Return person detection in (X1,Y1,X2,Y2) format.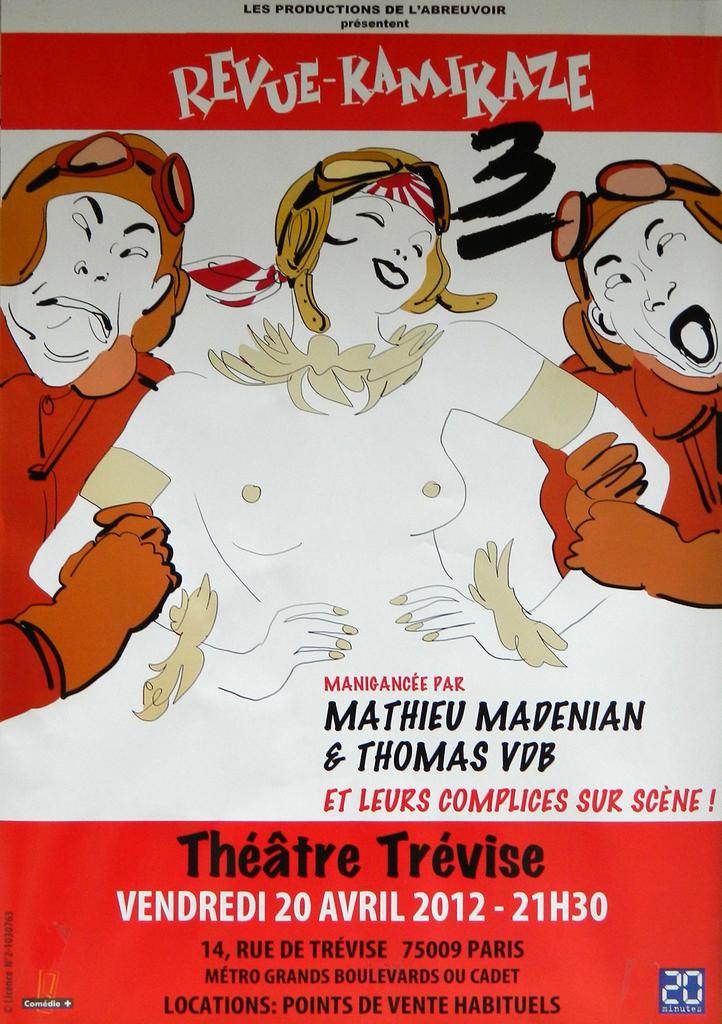
(21,141,678,718).
